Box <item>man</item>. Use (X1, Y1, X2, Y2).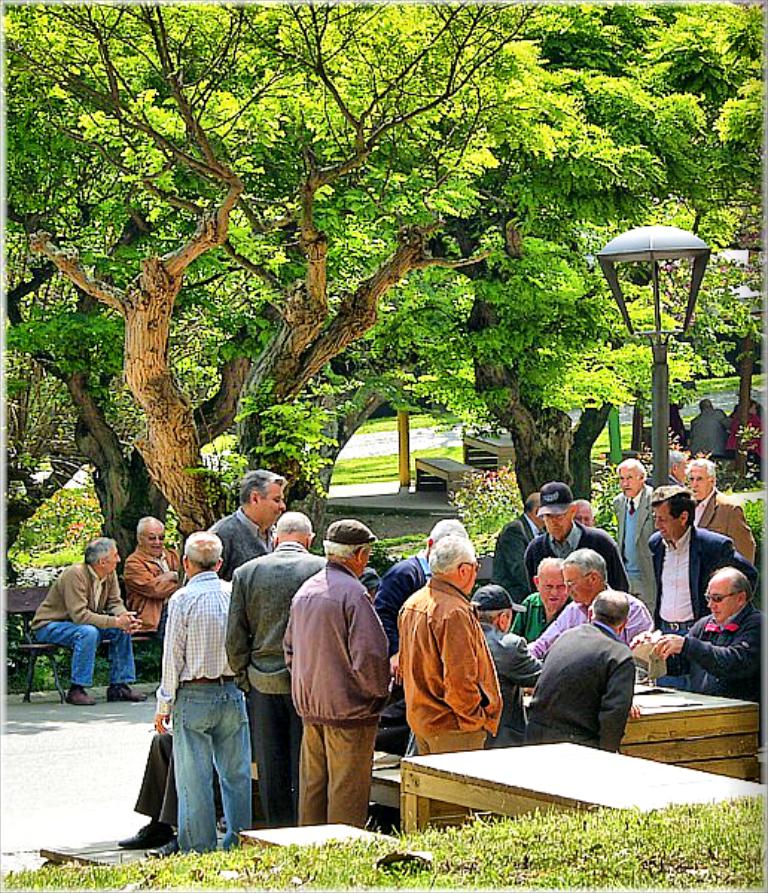
(28, 531, 144, 705).
